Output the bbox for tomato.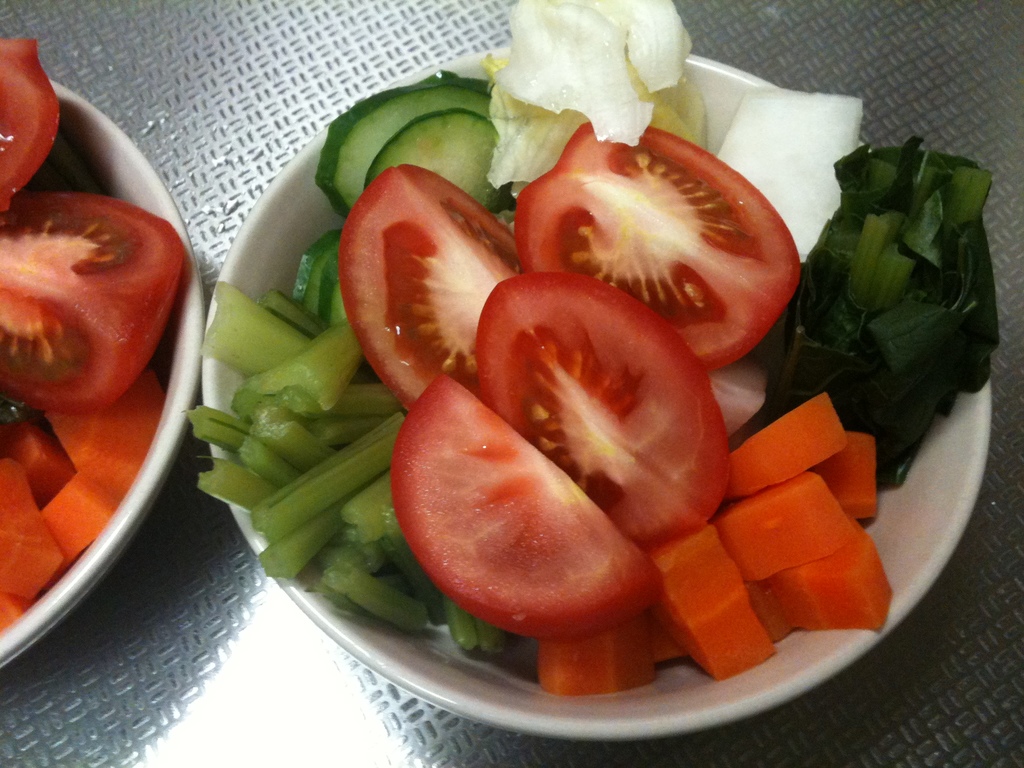
bbox=[1, 33, 59, 214].
